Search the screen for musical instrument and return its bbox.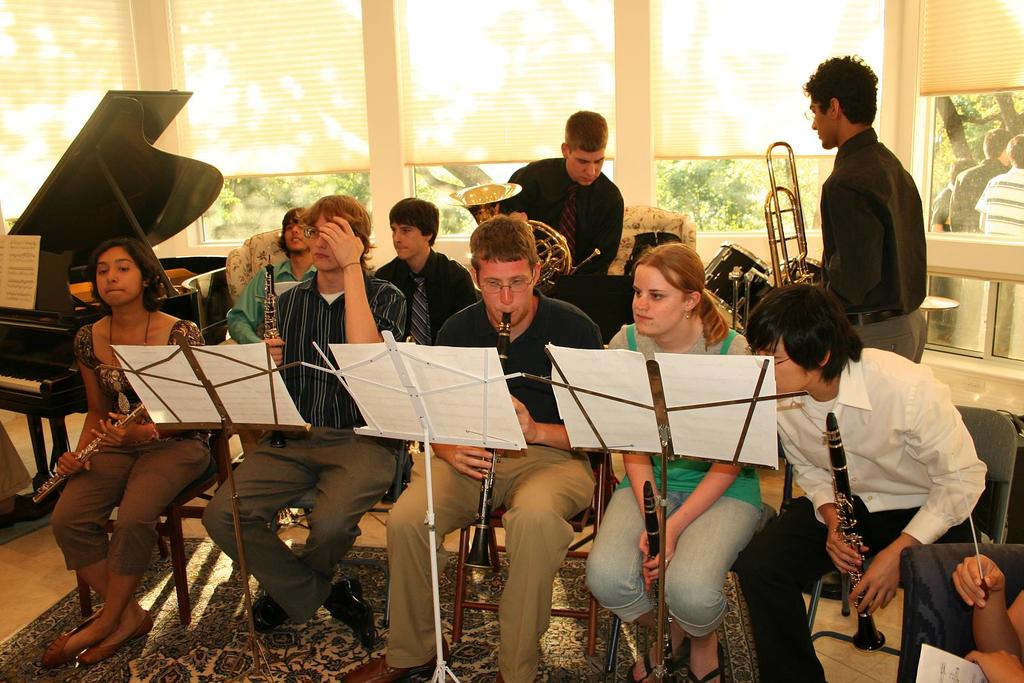
Found: <bbox>755, 137, 826, 302</bbox>.
